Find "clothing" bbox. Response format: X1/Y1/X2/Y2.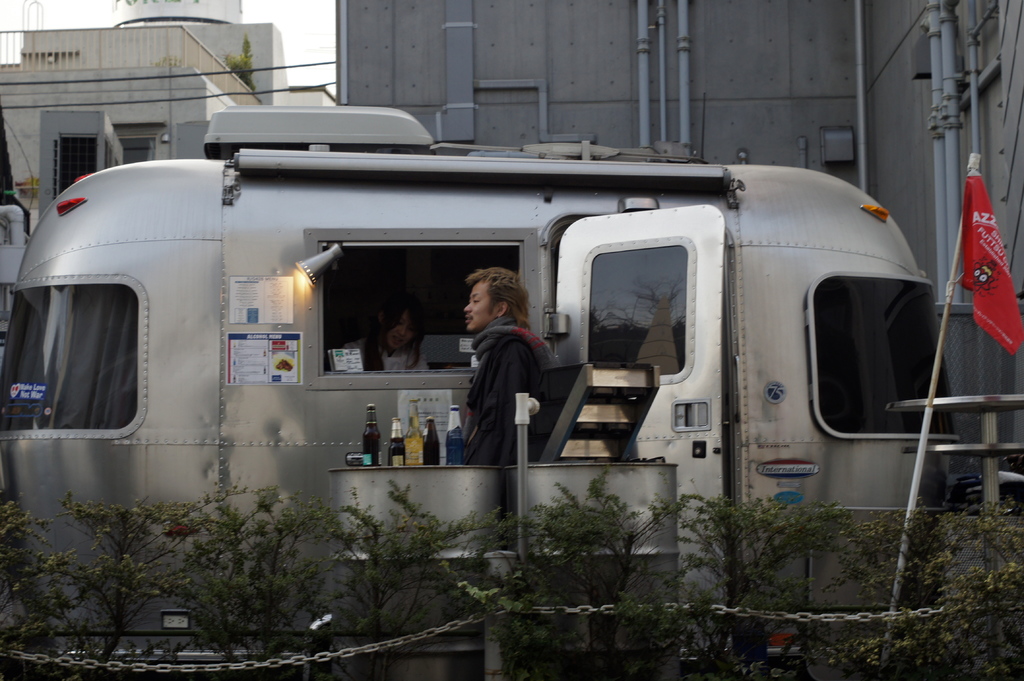
461/266/561/477.
